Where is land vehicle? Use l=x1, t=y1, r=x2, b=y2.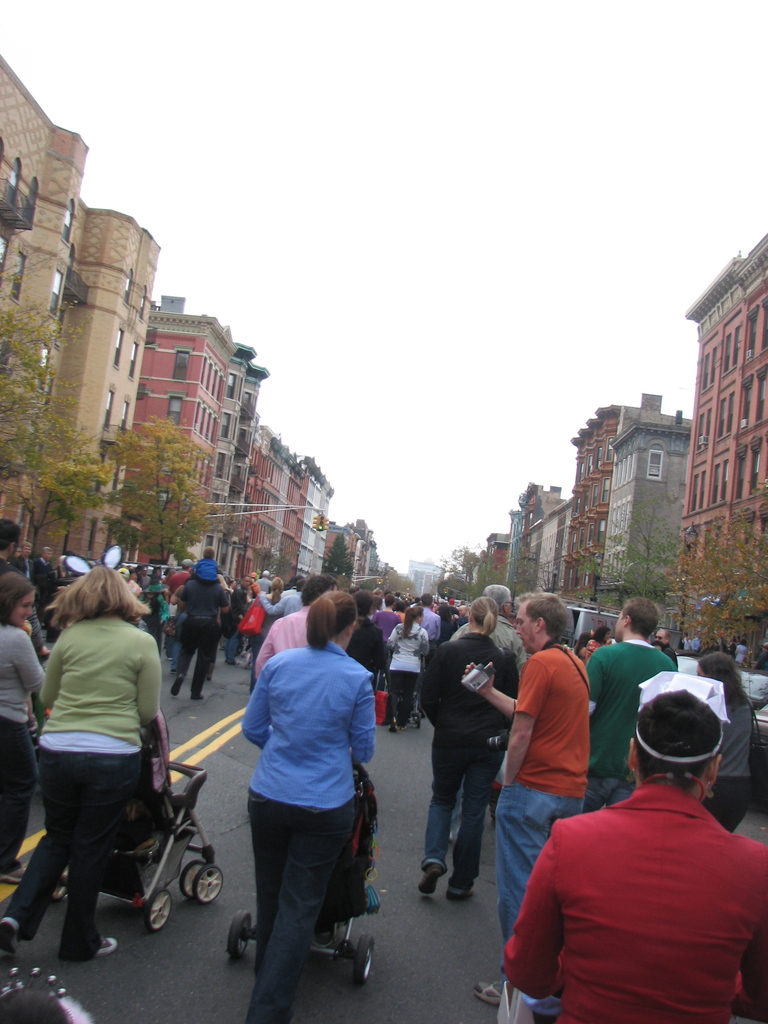
l=680, t=652, r=767, b=783.
